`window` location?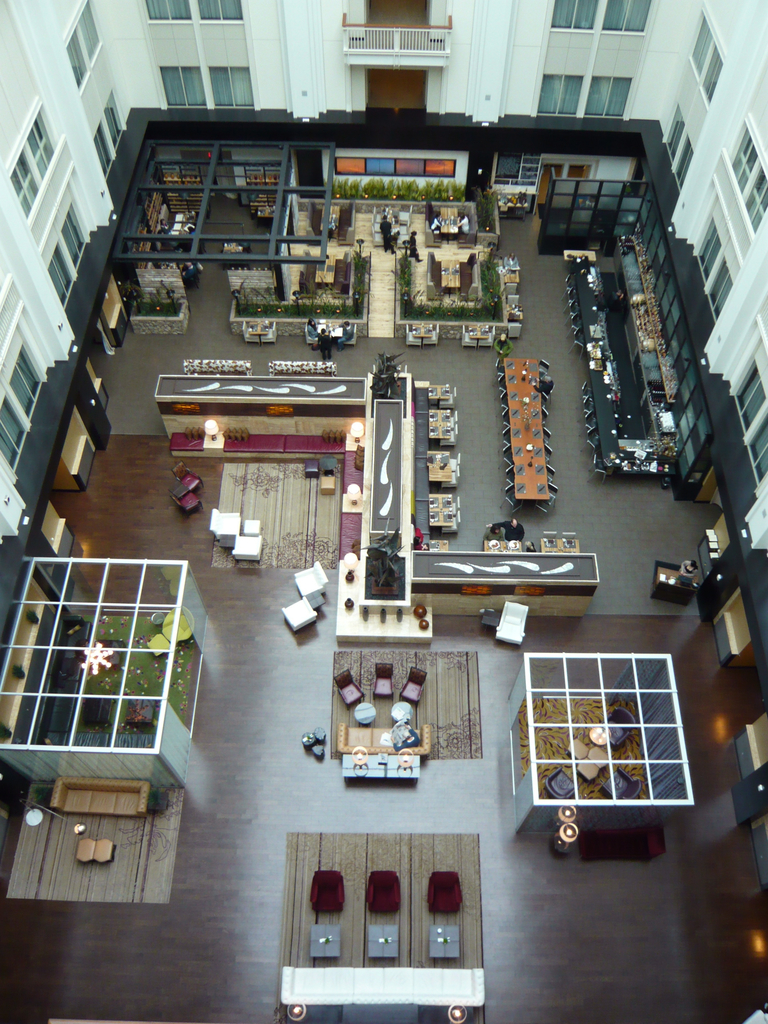
left=692, top=16, right=713, bottom=81
